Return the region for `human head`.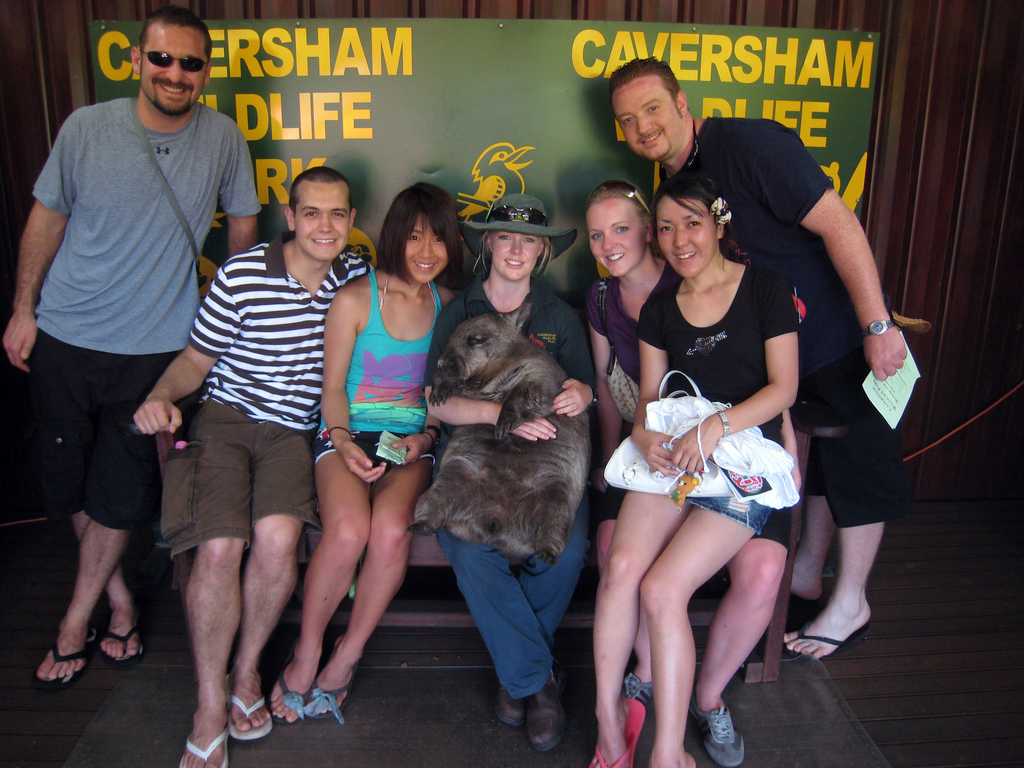
{"left": 651, "top": 172, "right": 735, "bottom": 282}.
